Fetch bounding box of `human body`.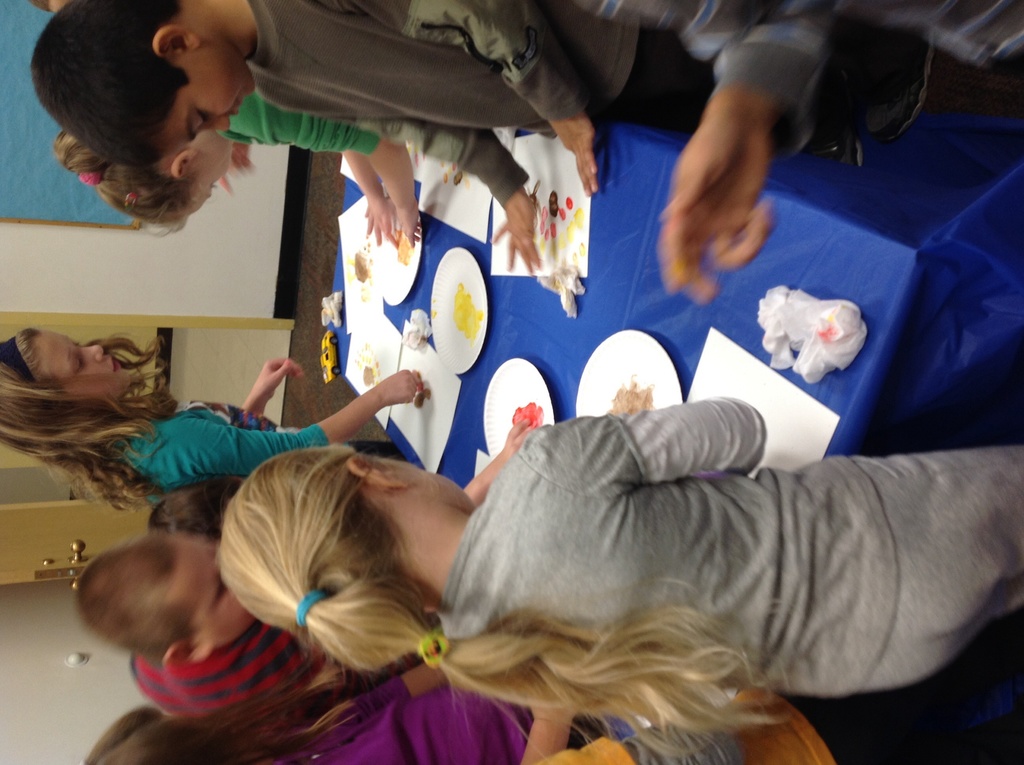
Bbox: bbox(129, 611, 337, 764).
